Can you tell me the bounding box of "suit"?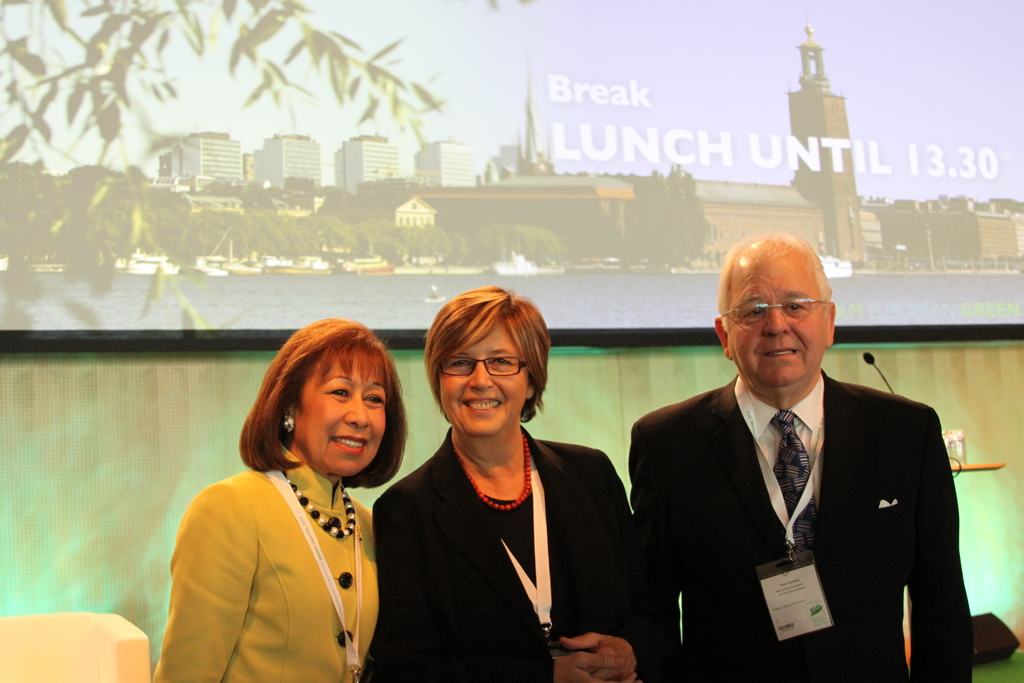
Rect(372, 425, 634, 682).
